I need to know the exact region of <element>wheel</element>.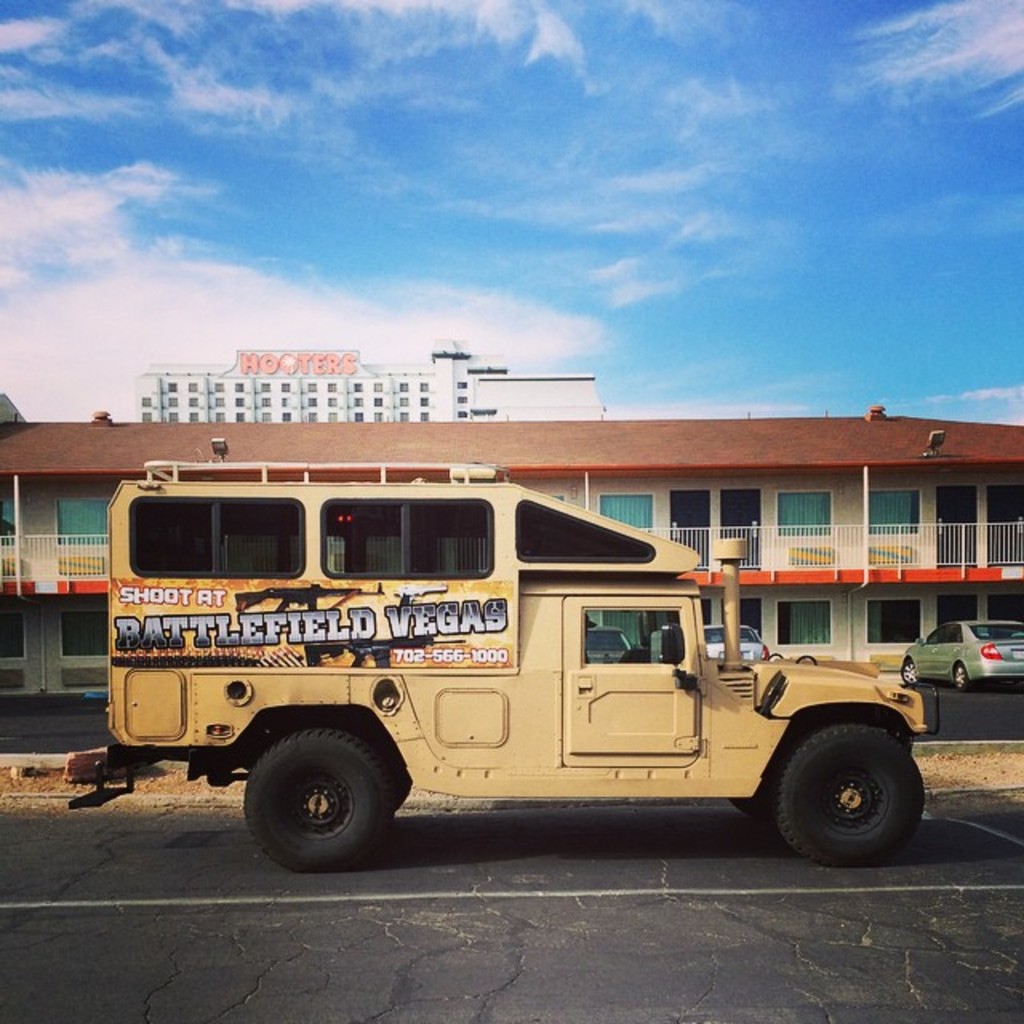
Region: x1=726 y1=726 x2=800 y2=830.
